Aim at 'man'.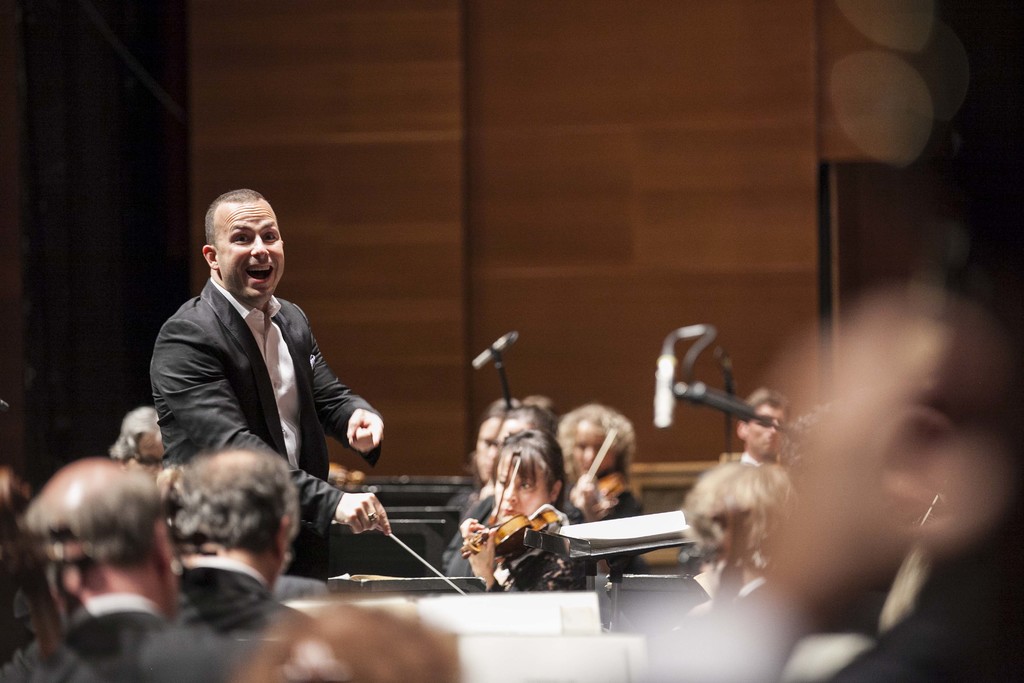
Aimed at Rect(147, 191, 383, 573).
